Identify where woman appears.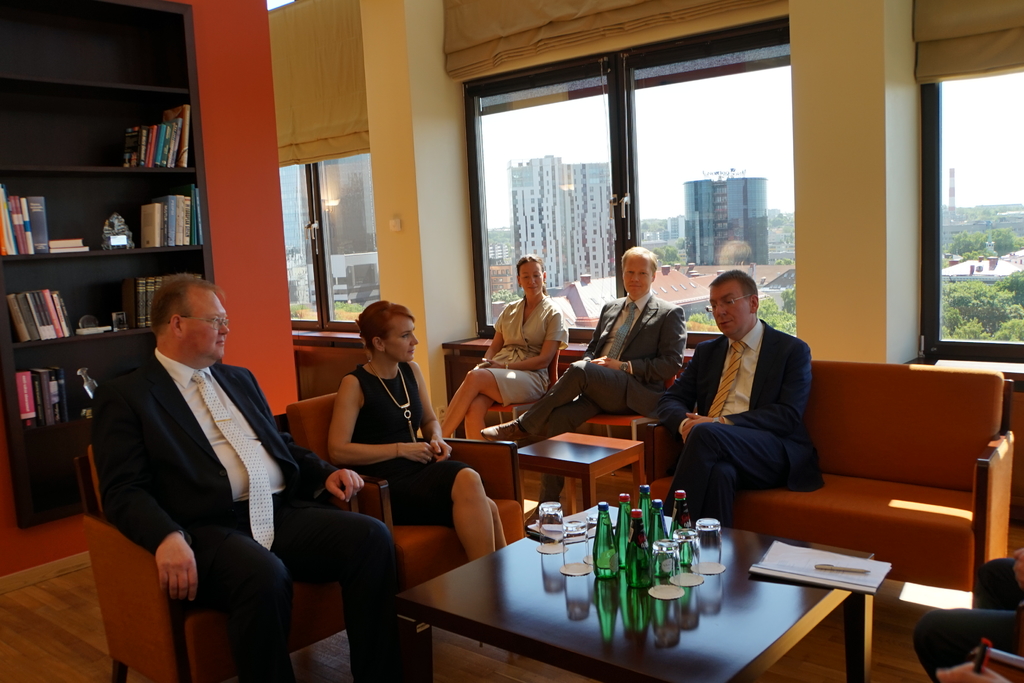
Appears at left=324, top=299, right=505, bottom=563.
